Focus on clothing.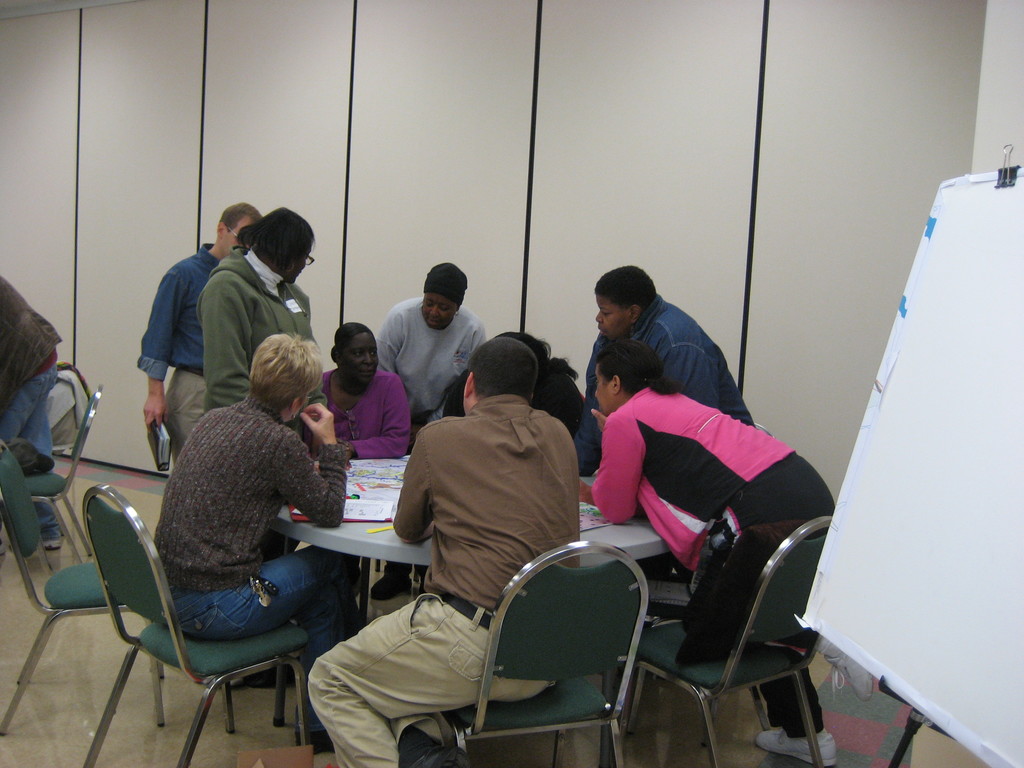
Focused at select_region(133, 236, 219, 465).
